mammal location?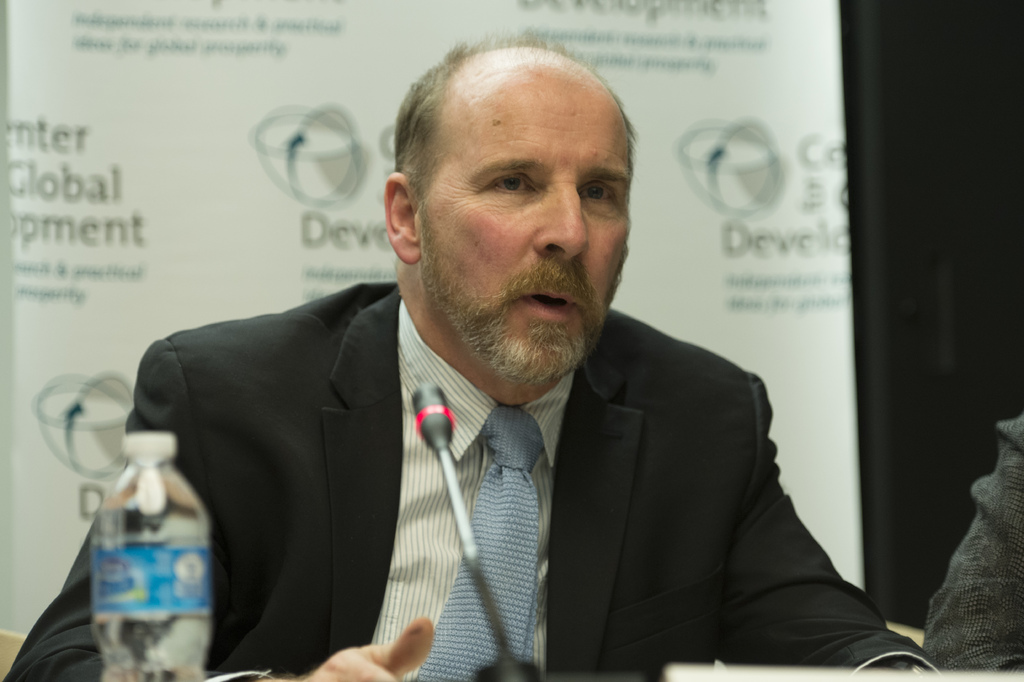
(104, 69, 913, 681)
